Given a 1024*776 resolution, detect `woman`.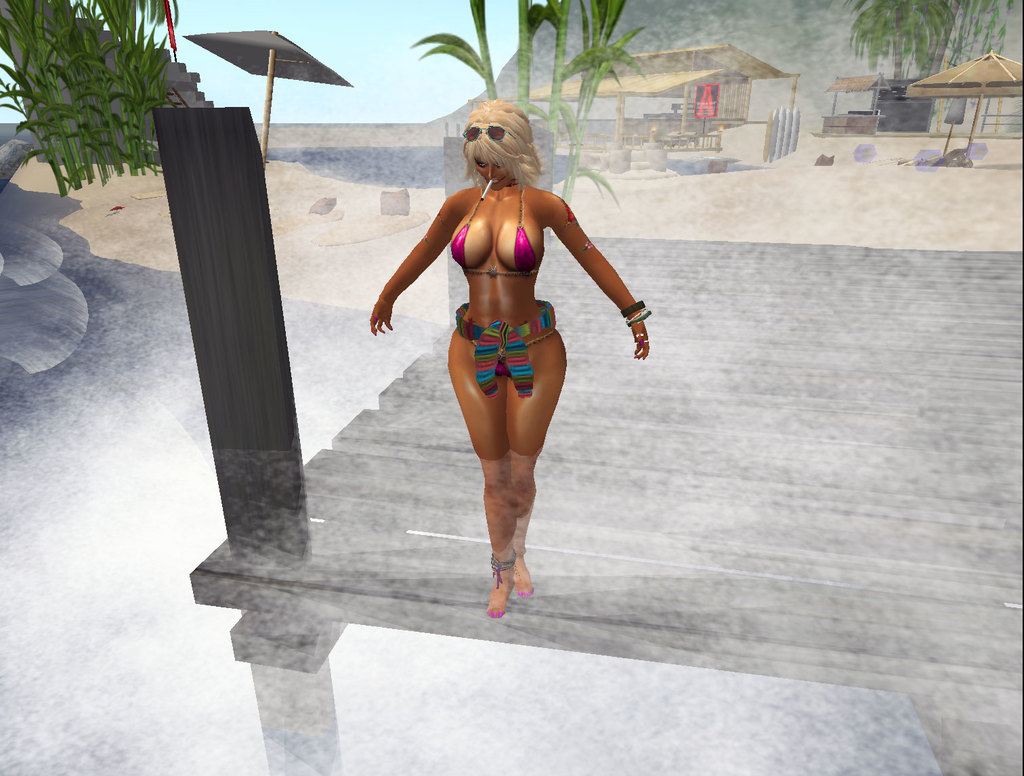
region(372, 91, 647, 605).
